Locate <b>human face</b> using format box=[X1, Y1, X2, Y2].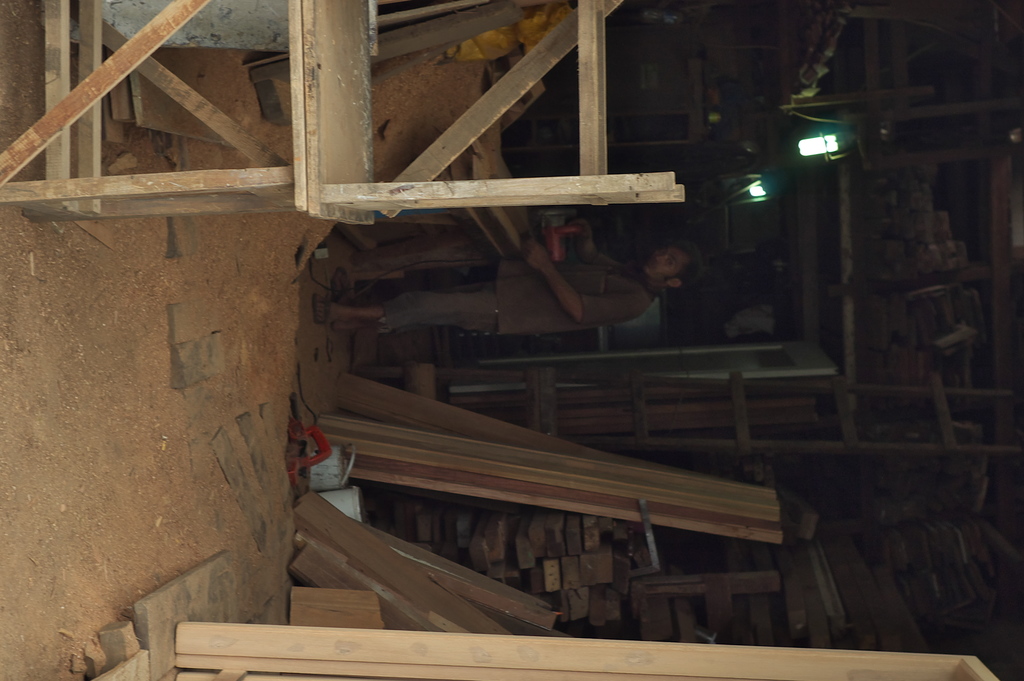
box=[648, 243, 690, 277].
